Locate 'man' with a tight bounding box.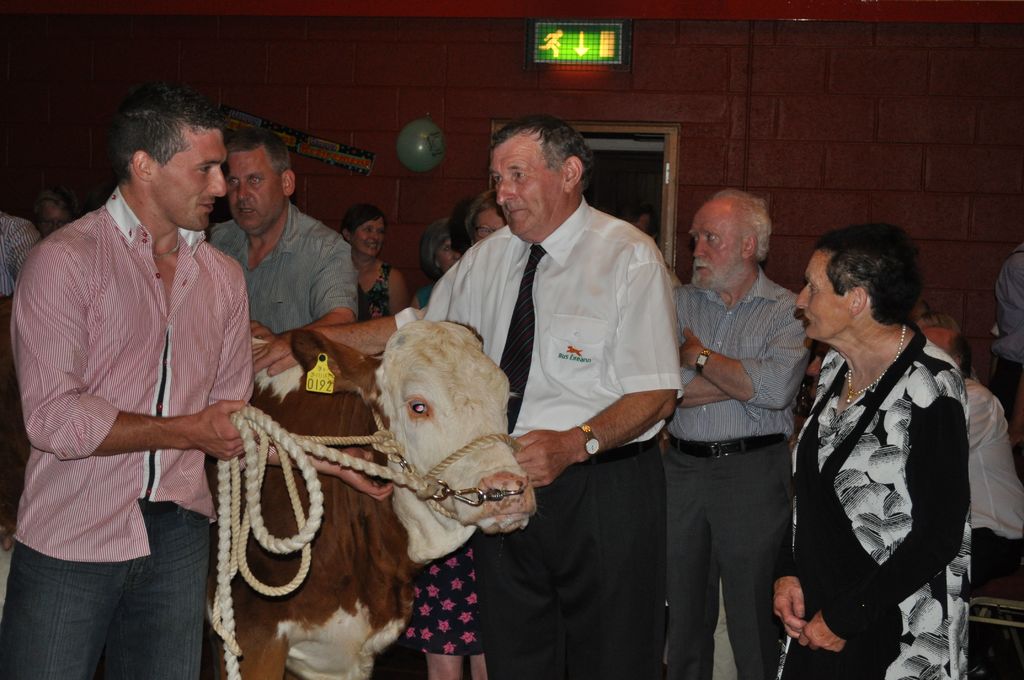
988:244:1023:420.
